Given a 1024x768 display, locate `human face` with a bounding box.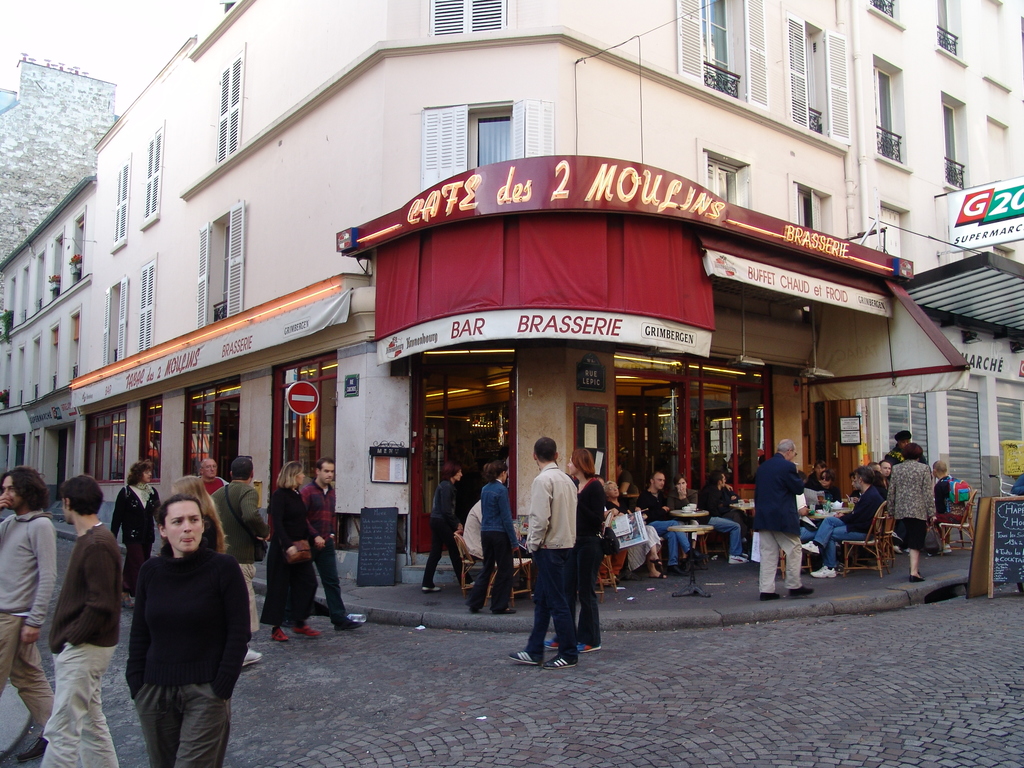
Located: 605/481/619/497.
